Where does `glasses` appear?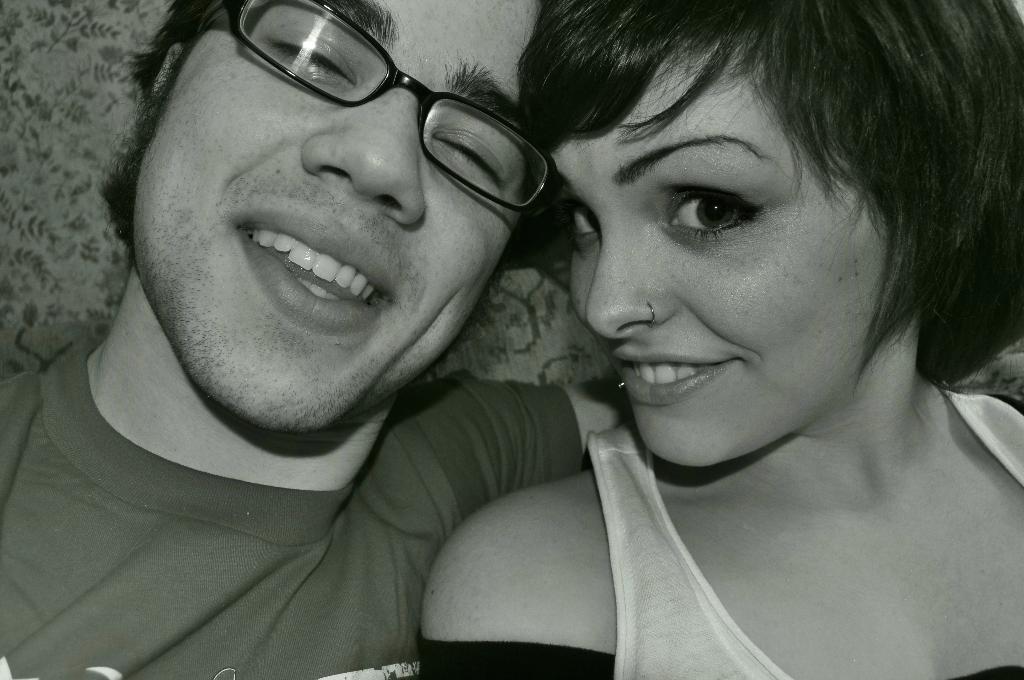
Appears at BBox(216, 0, 556, 213).
